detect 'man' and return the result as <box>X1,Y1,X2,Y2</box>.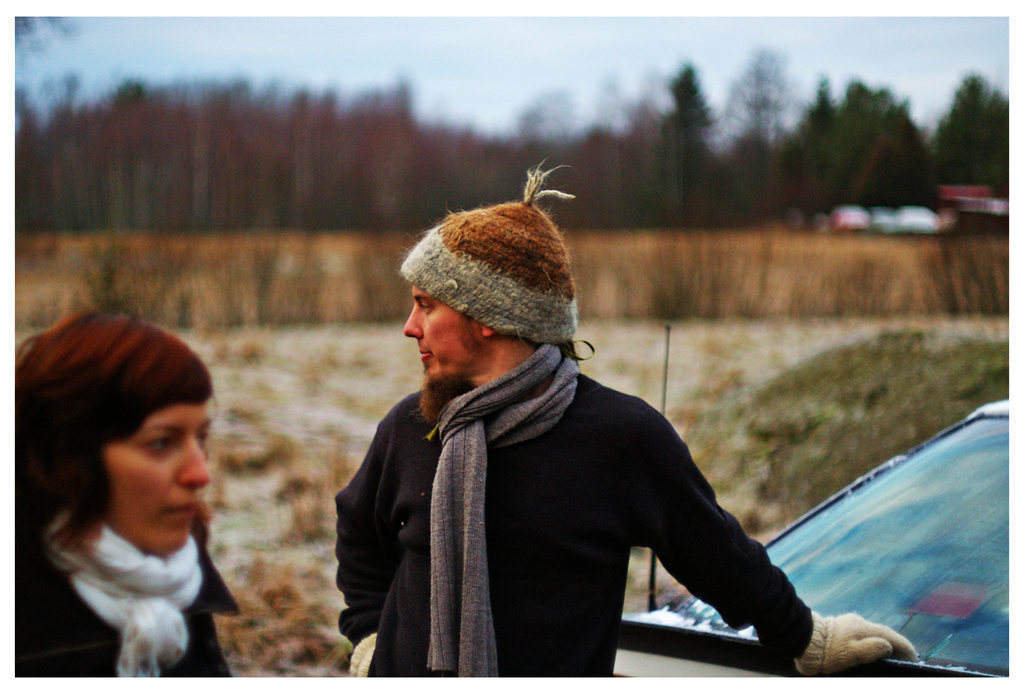
<box>301,200,871,684</box>.
